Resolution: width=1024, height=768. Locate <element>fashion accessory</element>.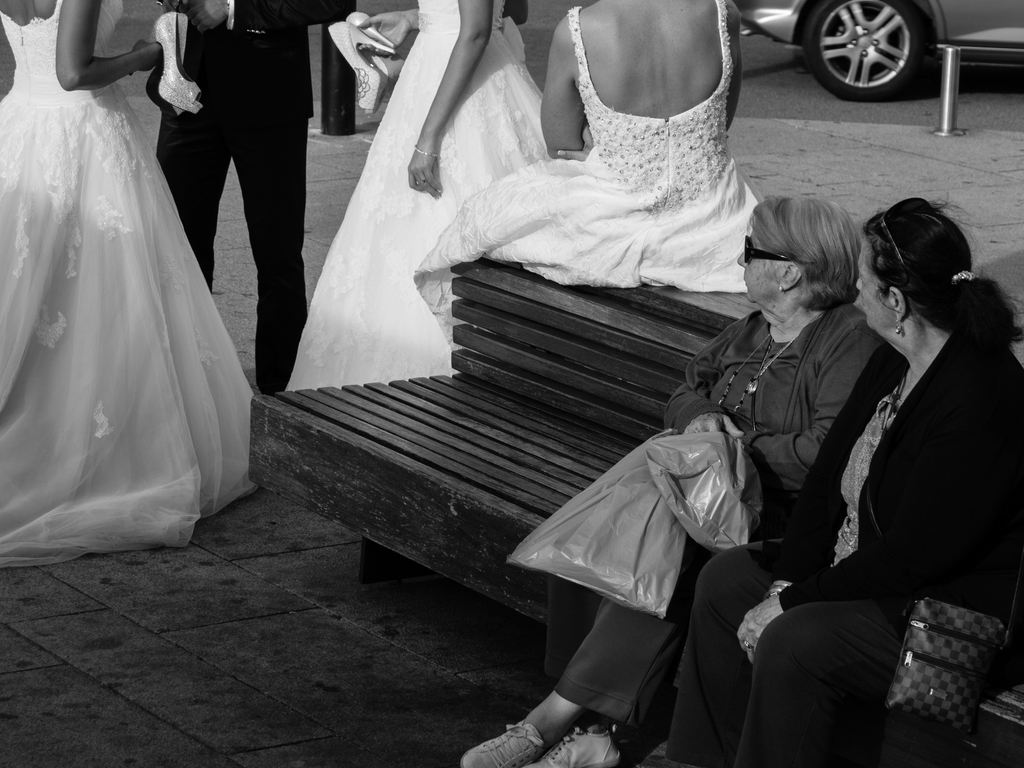
left=768, top=582, right=791, bottom=596.
